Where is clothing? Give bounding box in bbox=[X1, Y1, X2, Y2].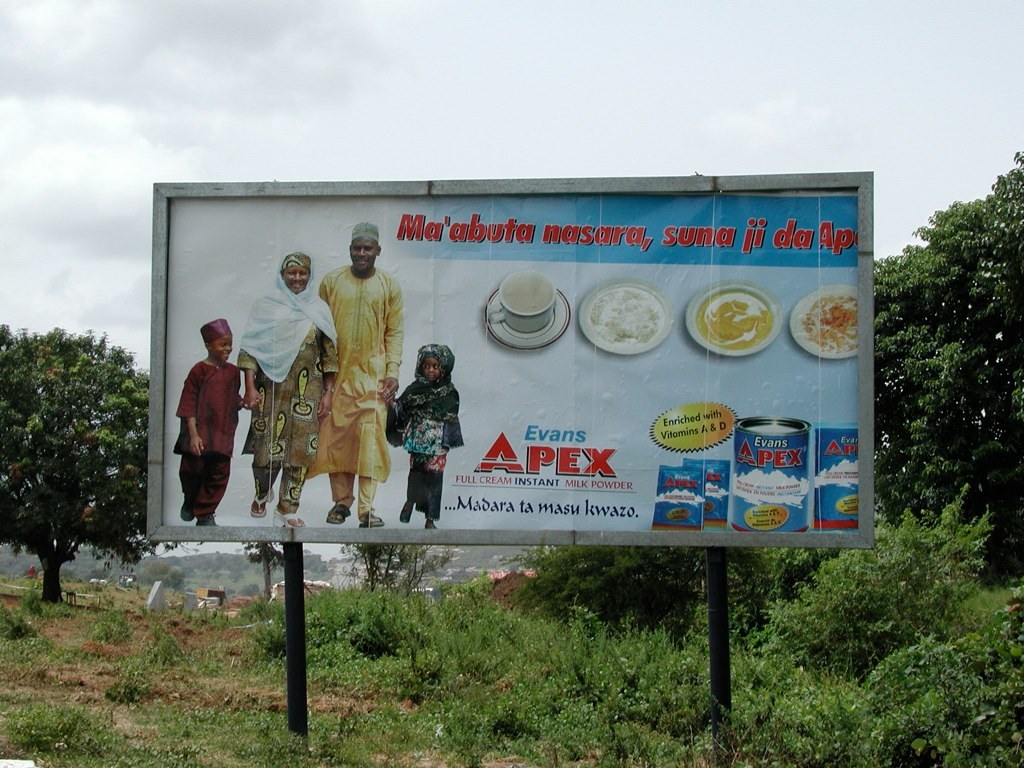
bbox=[329, 268, 414, 519].
